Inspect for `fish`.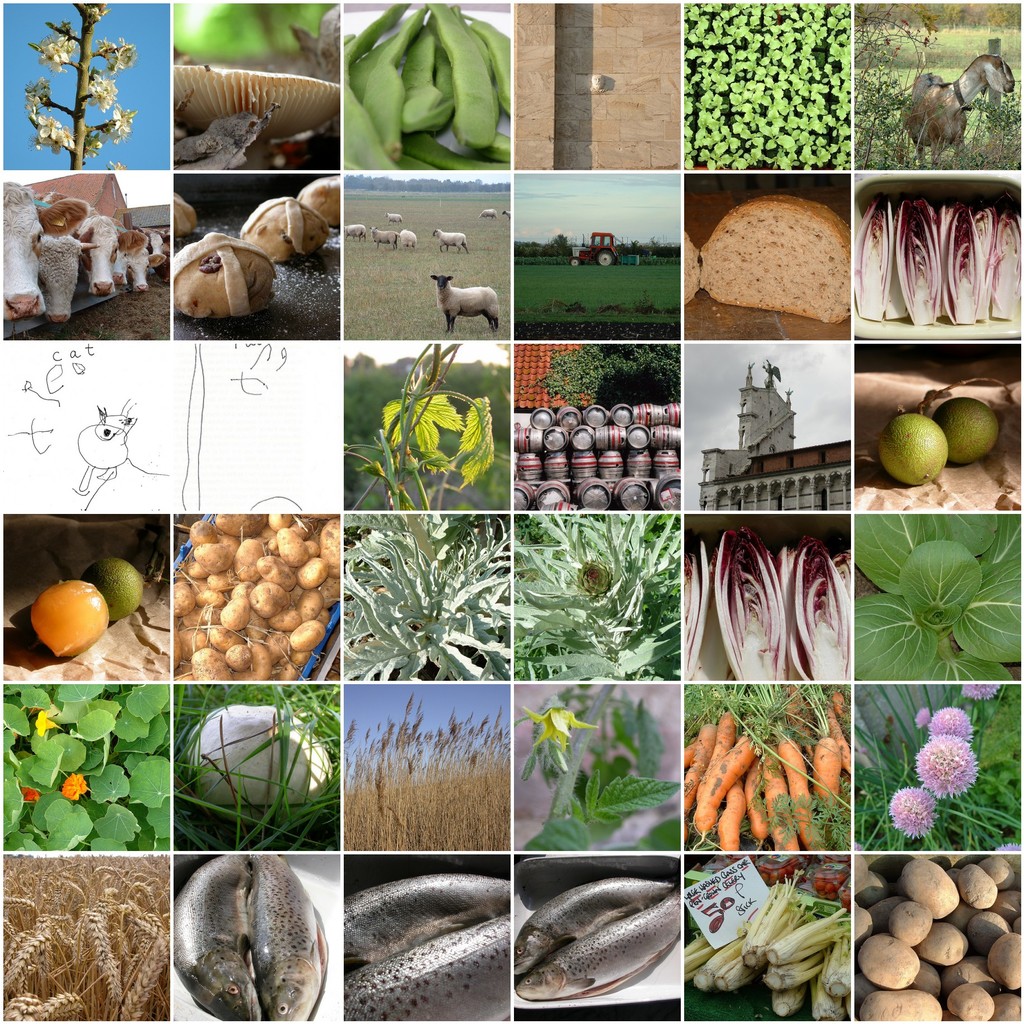
Inspection: <bbox>171, 848, 264, 1021</bbox>.
